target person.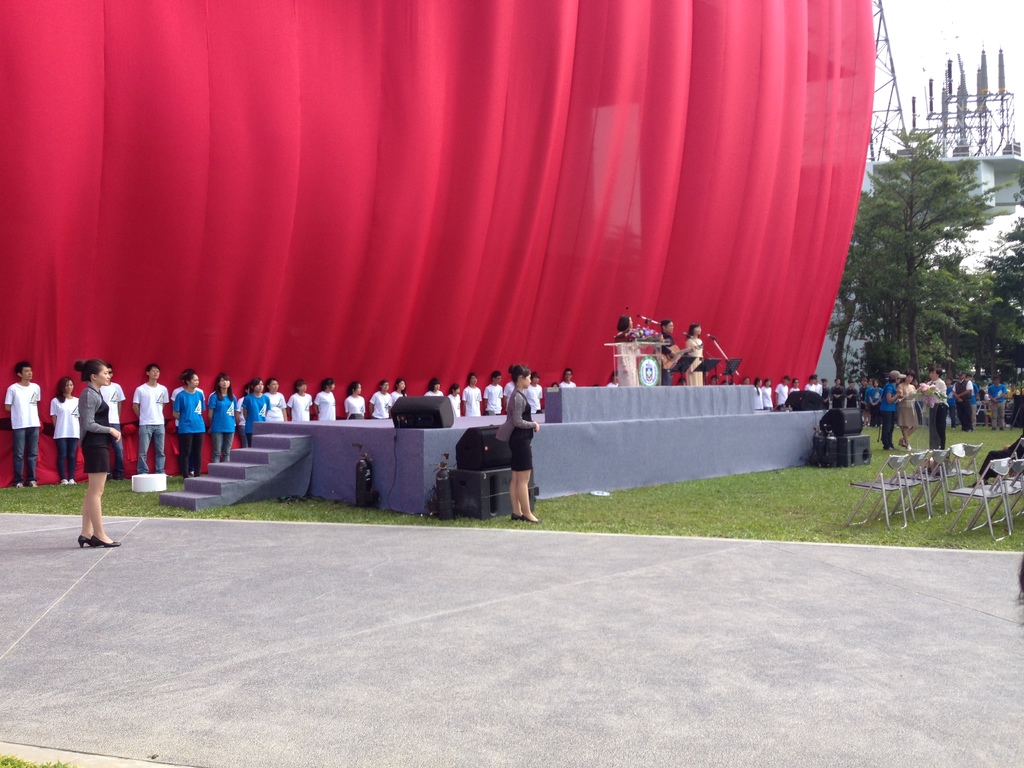
Target region: 950, 370, 973, 431.
